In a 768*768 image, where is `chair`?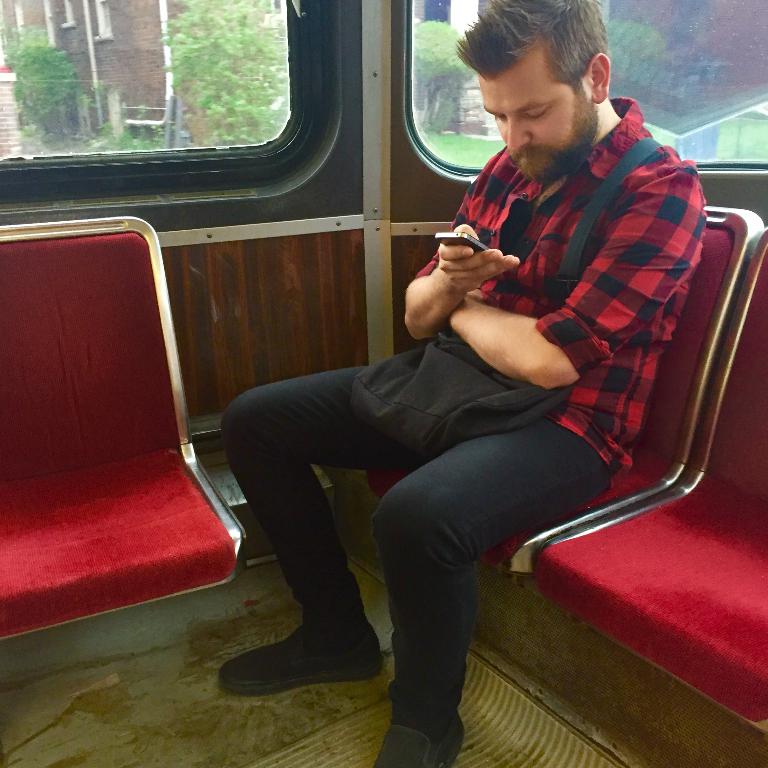
<region>0, 212, 246, 635</region>.
